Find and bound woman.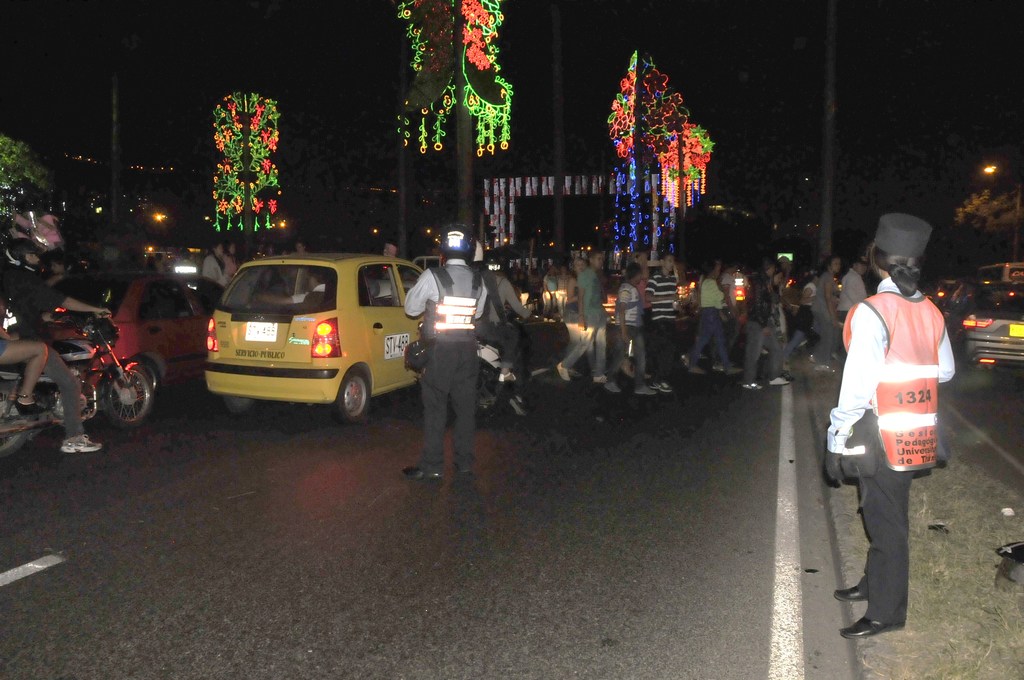
Bound: (200, 238, 229, 290).
